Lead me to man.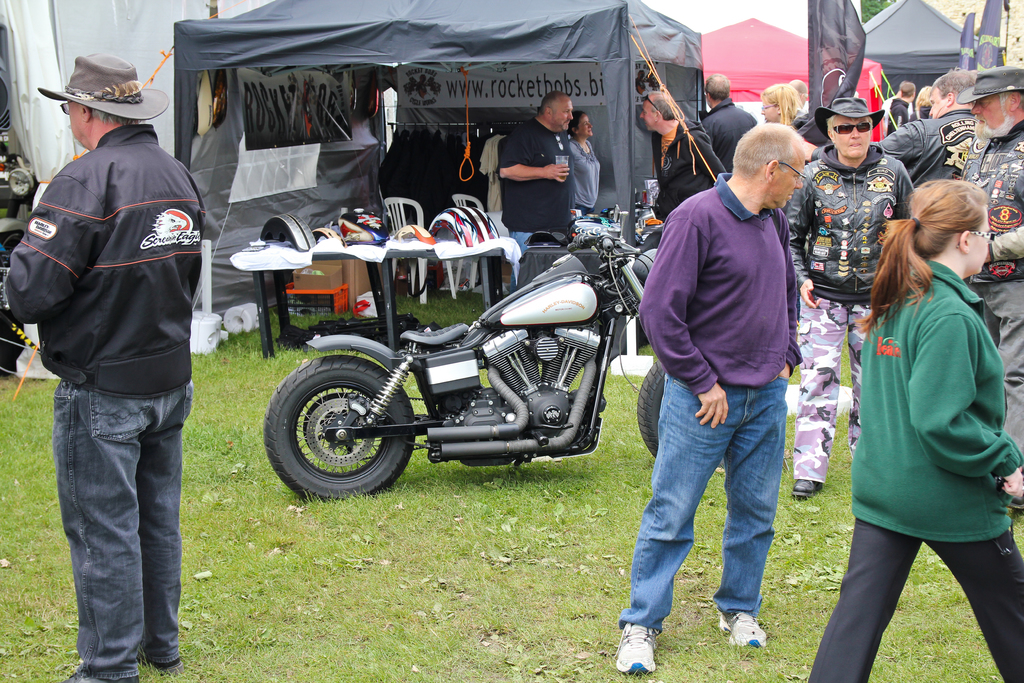
Lead to left=499, top=88, right=573, bottom=293.
